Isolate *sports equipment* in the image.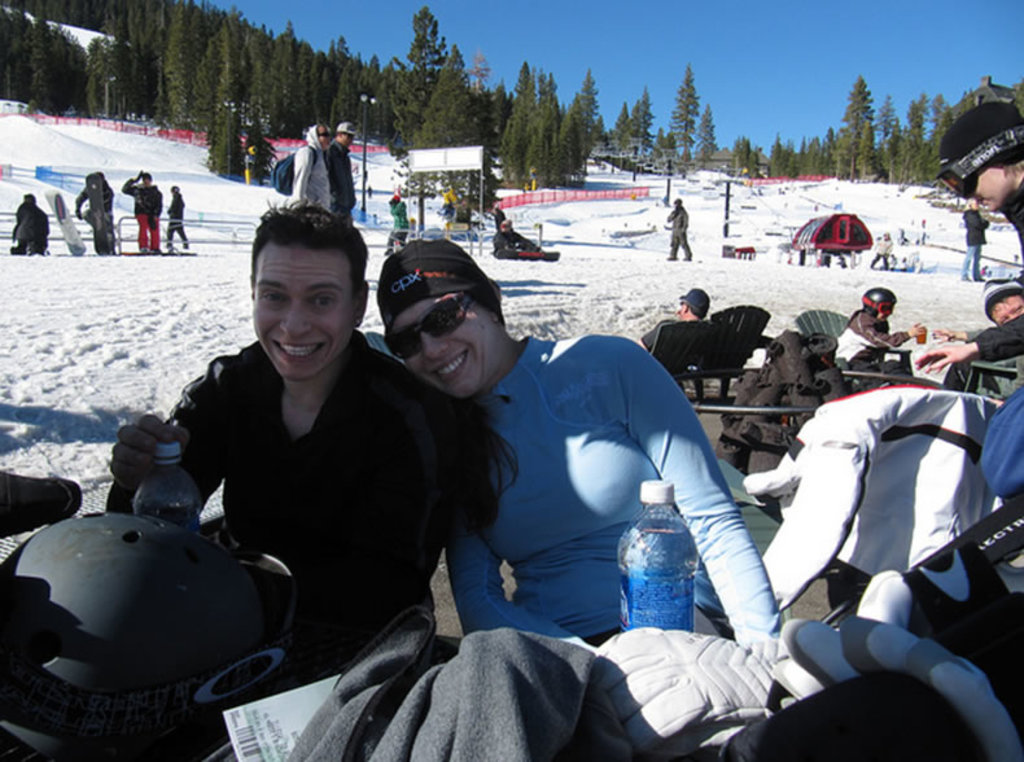
Isolated region: 0/507/301/761.
